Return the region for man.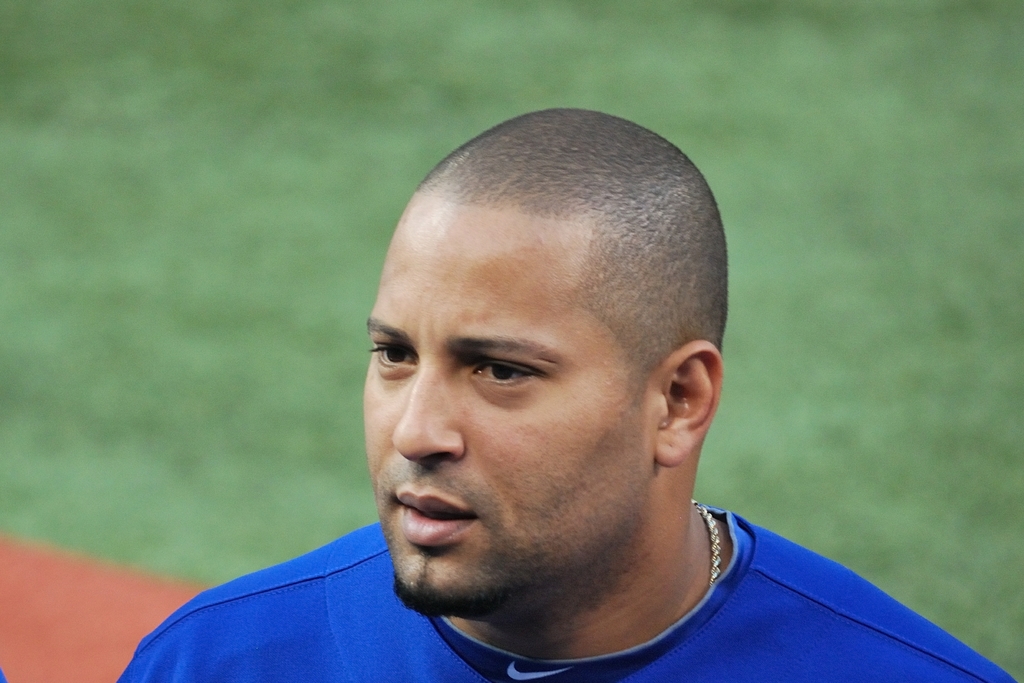
(left=145, top=111, right=939, bottom=682).
